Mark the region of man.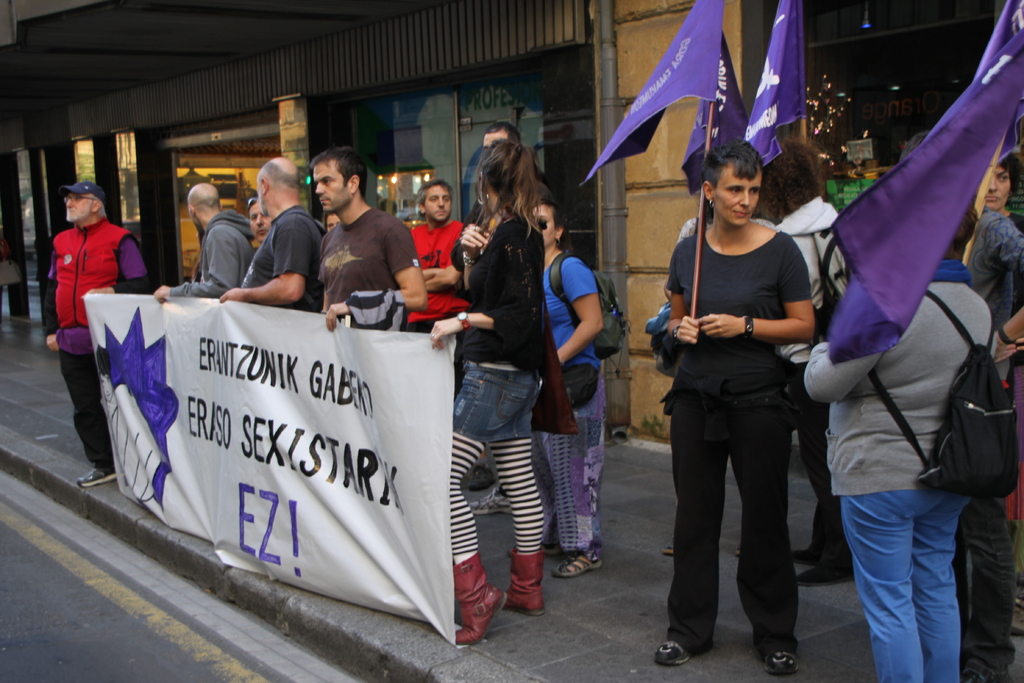
Region: [x1=467, y1=120, x2=550, y2=224].
